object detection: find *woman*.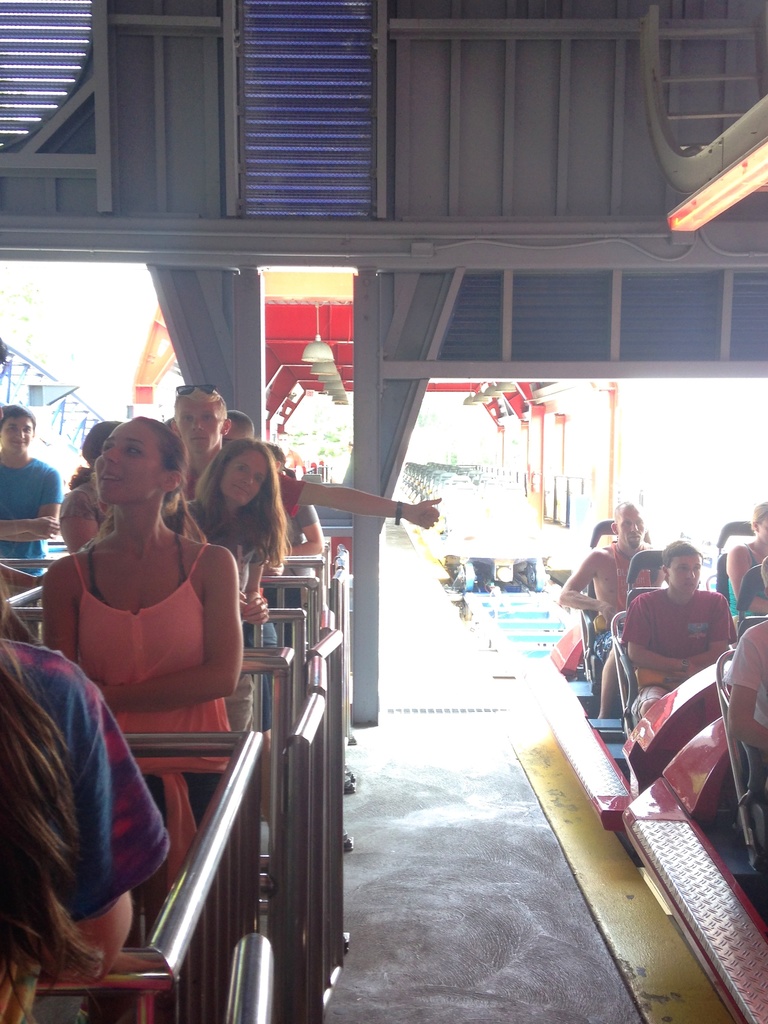
[x1=177, y1=438, x2=291, y2=807].
